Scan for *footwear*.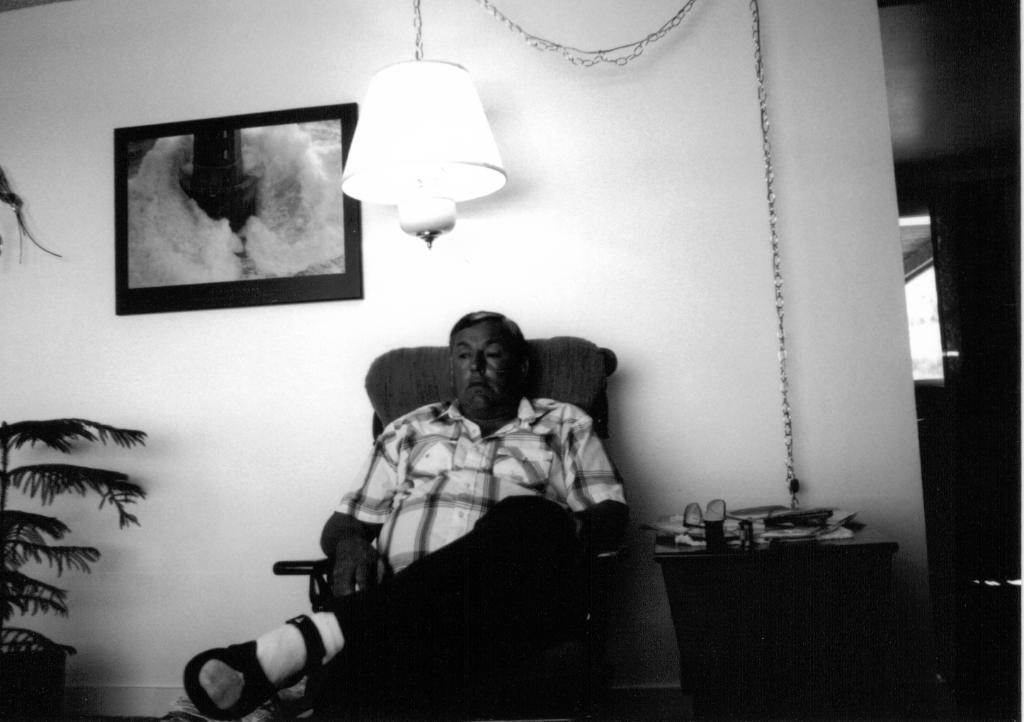
Scan result: Rect(185, 598, 337, 717).
